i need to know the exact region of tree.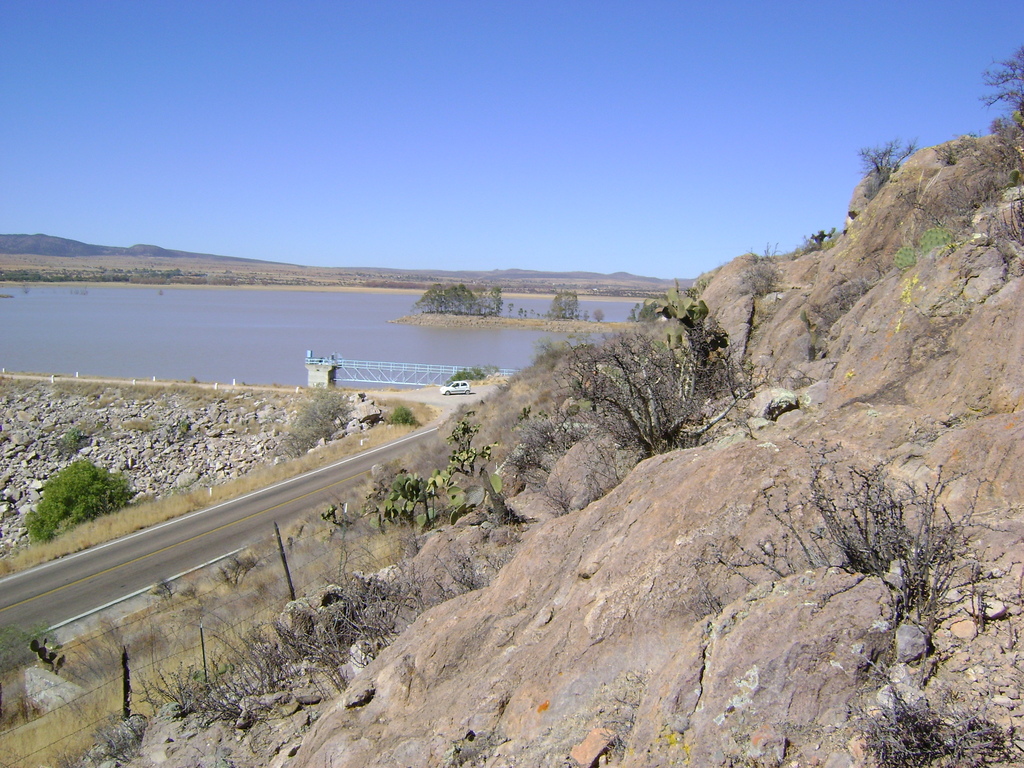
Region: 410,282,508,323.
